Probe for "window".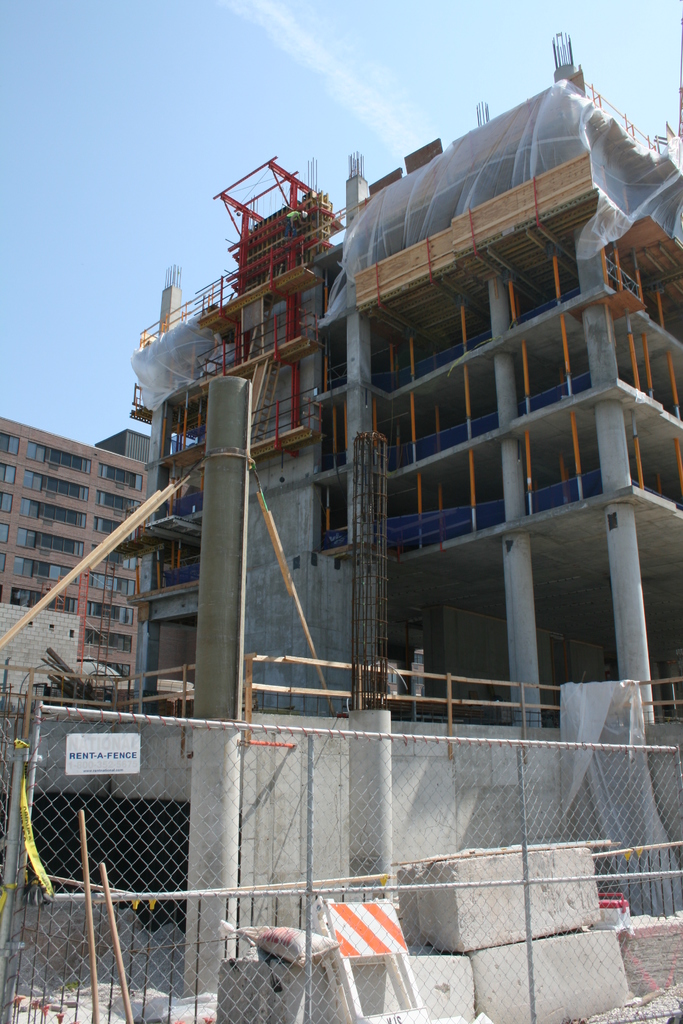
Probe result: {"left": 10, "top": 586, "right": 82, "bottom": 615}.
